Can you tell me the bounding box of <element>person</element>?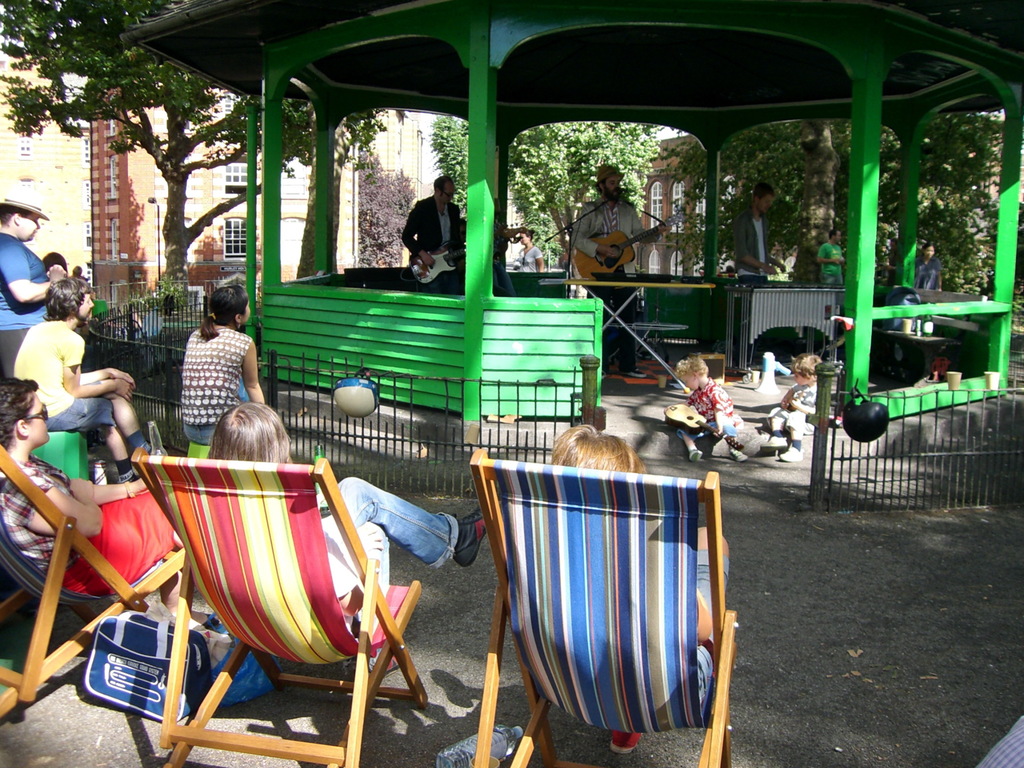
{"left": 674, "top": 358, "right": 763, "bottom": 458}.
